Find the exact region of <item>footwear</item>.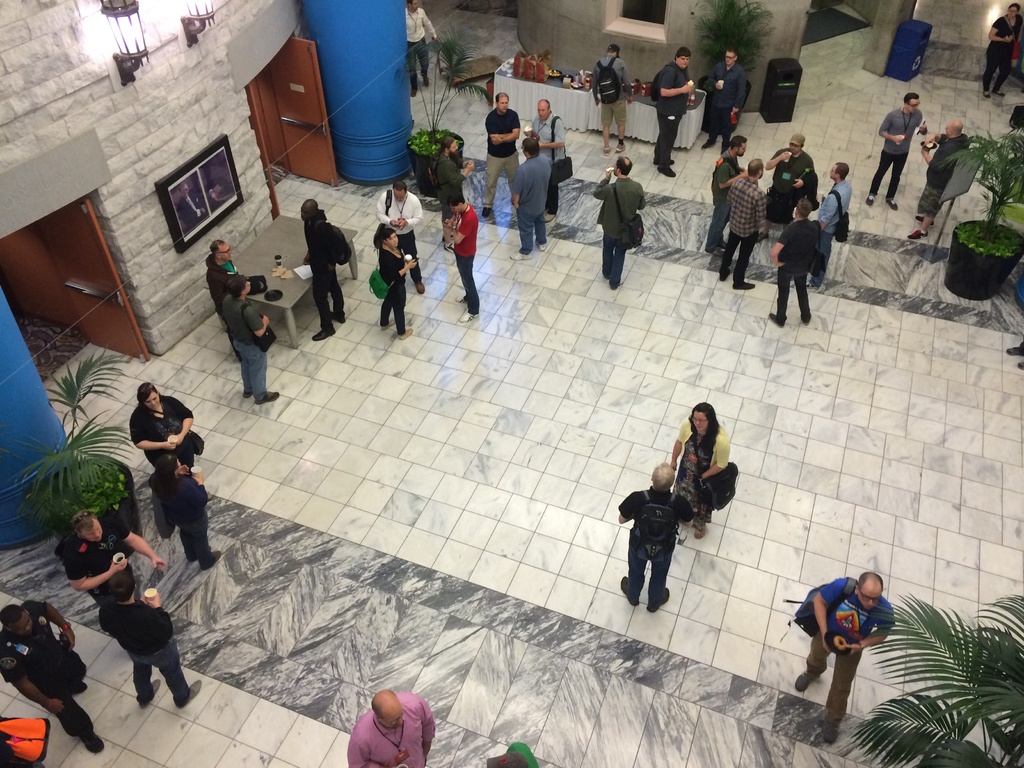
Exact region: [x1=706, y1=247, x2=727, y2=255].
